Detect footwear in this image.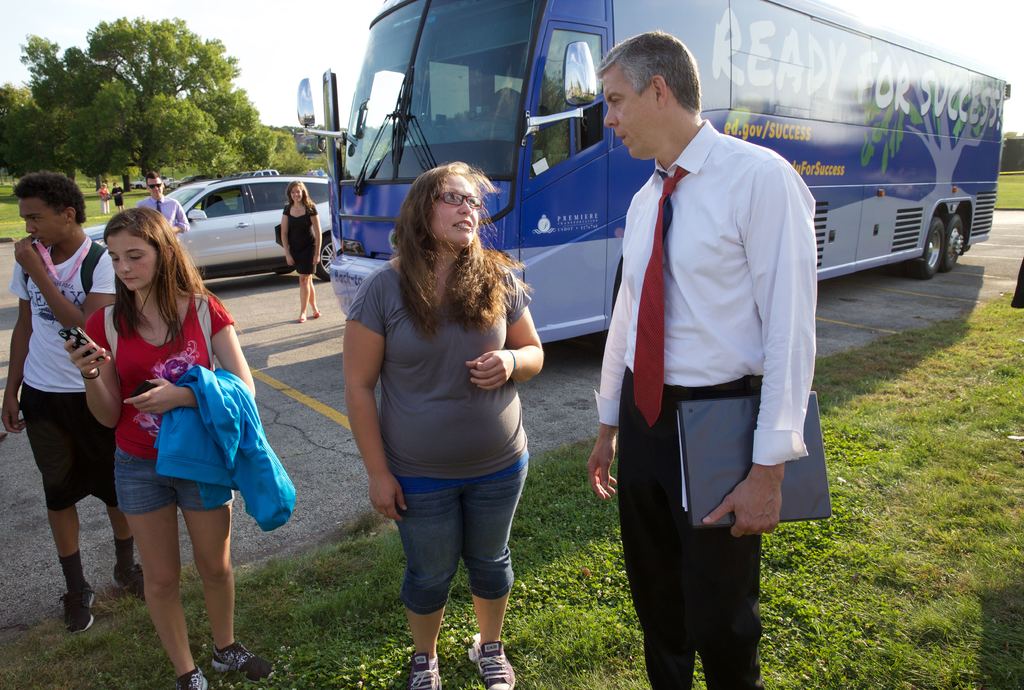
Detection: detection(179, 663, 209, 689).
